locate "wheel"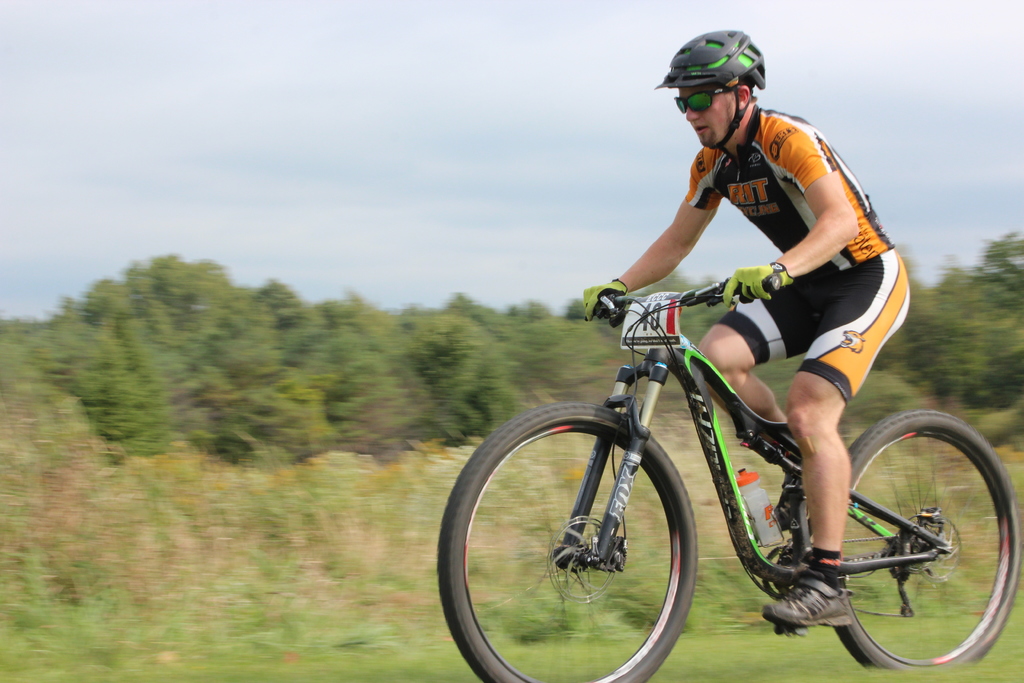
box(904, 509, 965, 588)
